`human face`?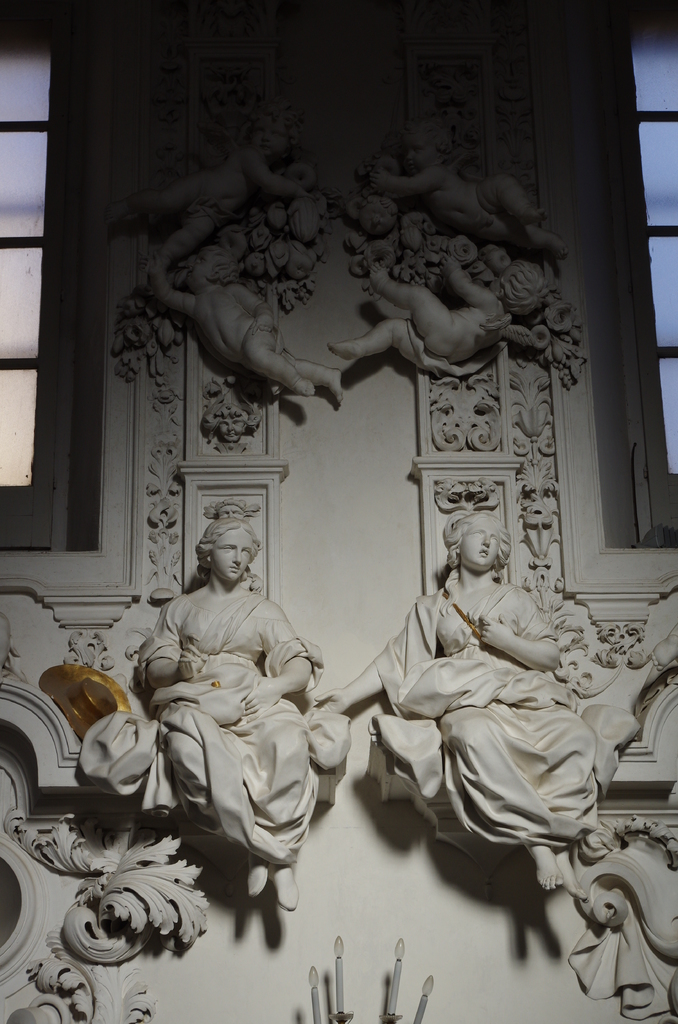
Rect(213, 519, 255, 586)
